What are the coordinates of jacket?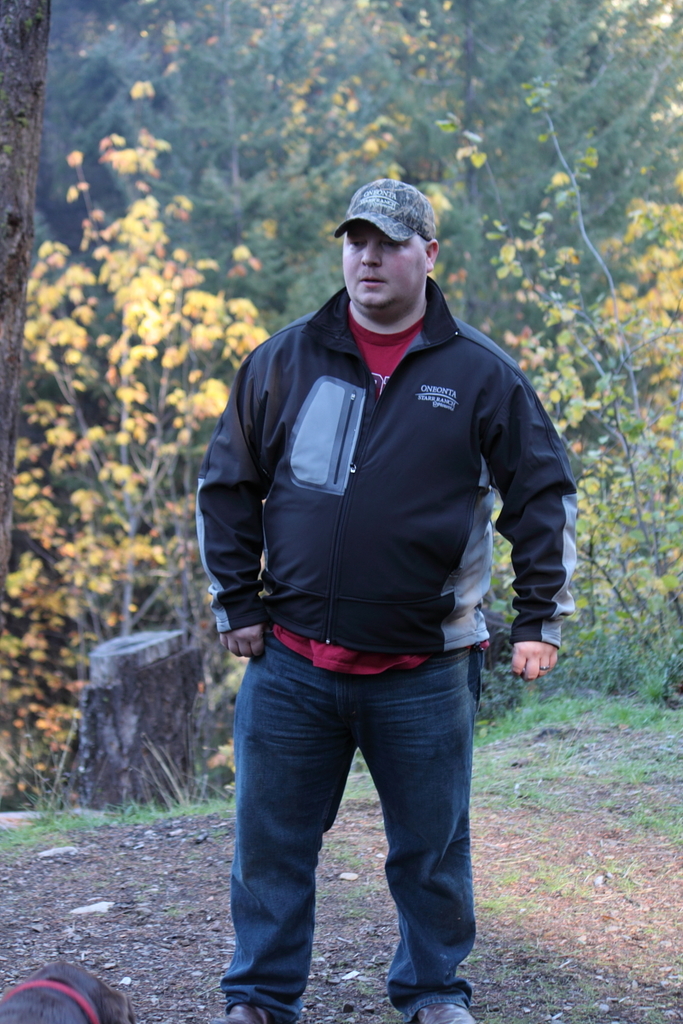
pyautogui.locateOnScreen(201, 202, 572, 708).
